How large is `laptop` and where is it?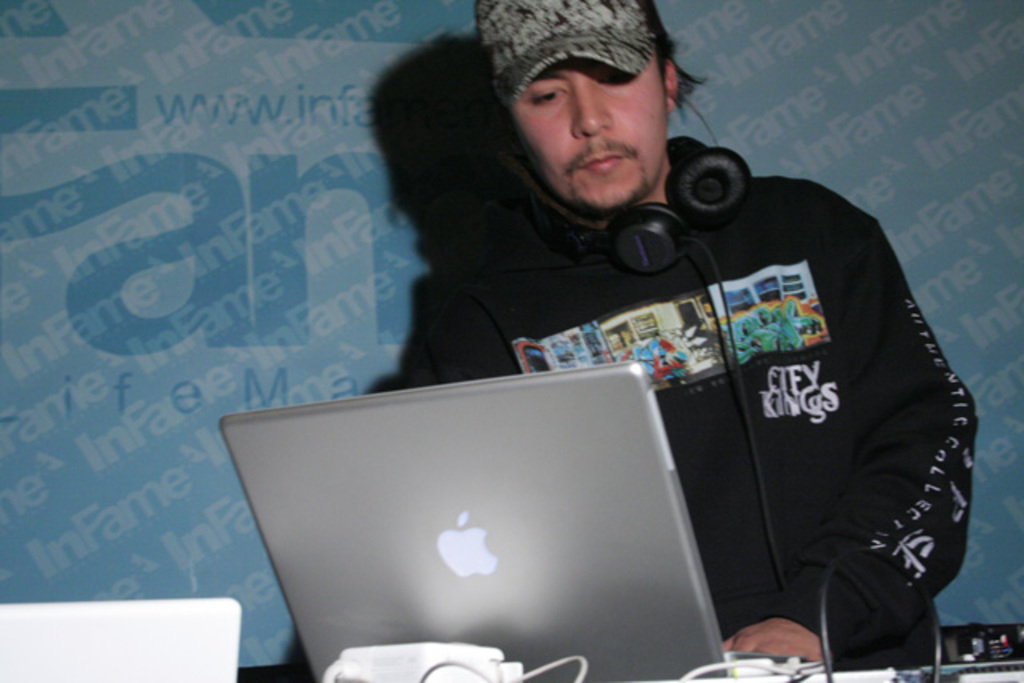
Bounding box: box(242, 352, 747, 682).
